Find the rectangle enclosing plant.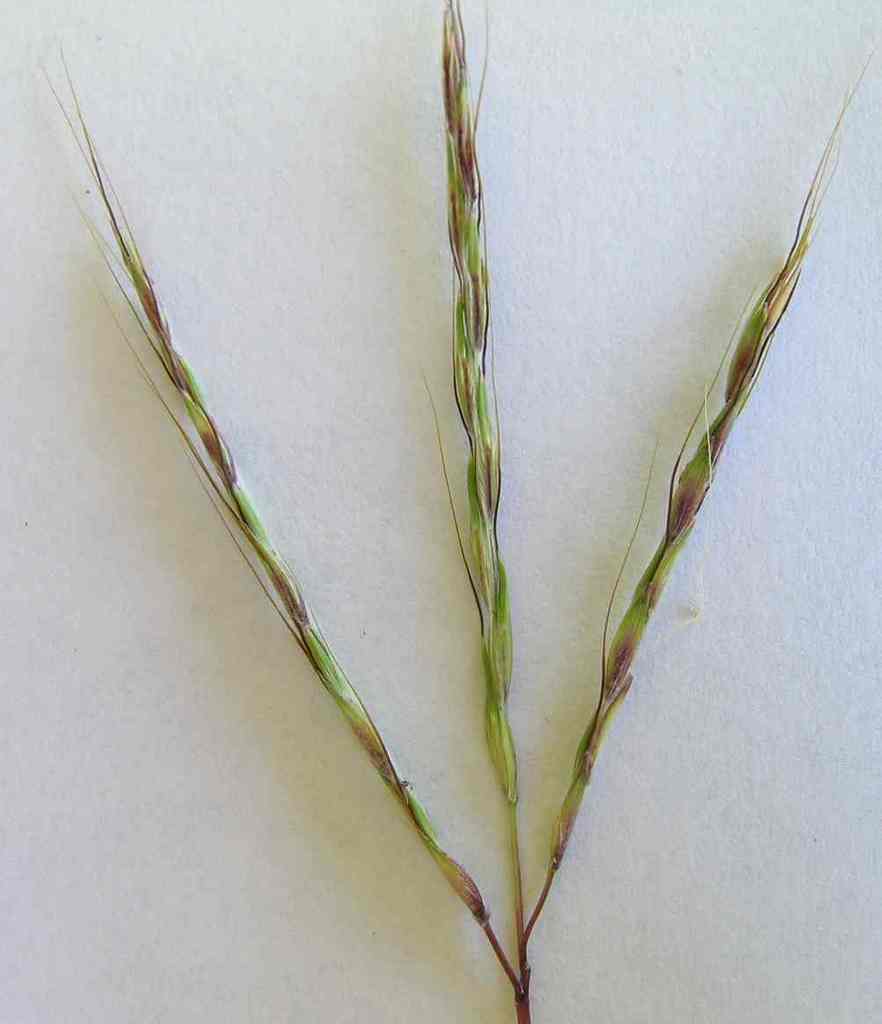
select_region(0, 0, 881, 1023).
